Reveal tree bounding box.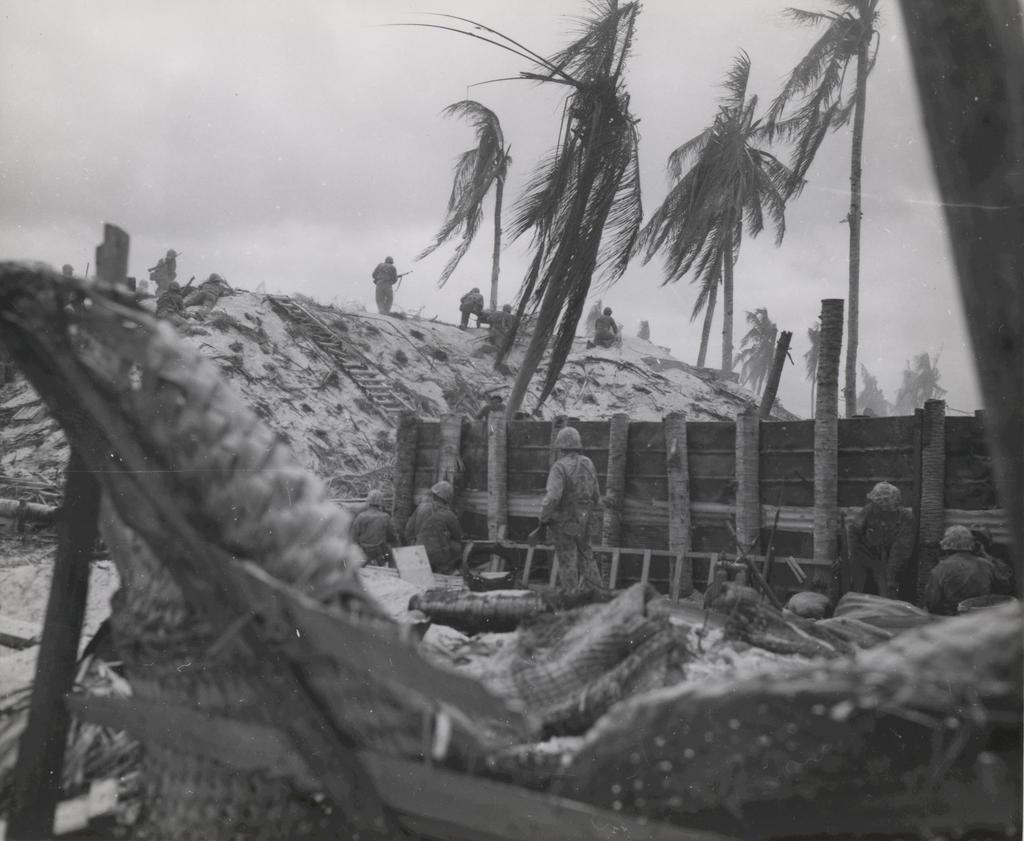
Revealed: rect(429, 0, 729, 514).
